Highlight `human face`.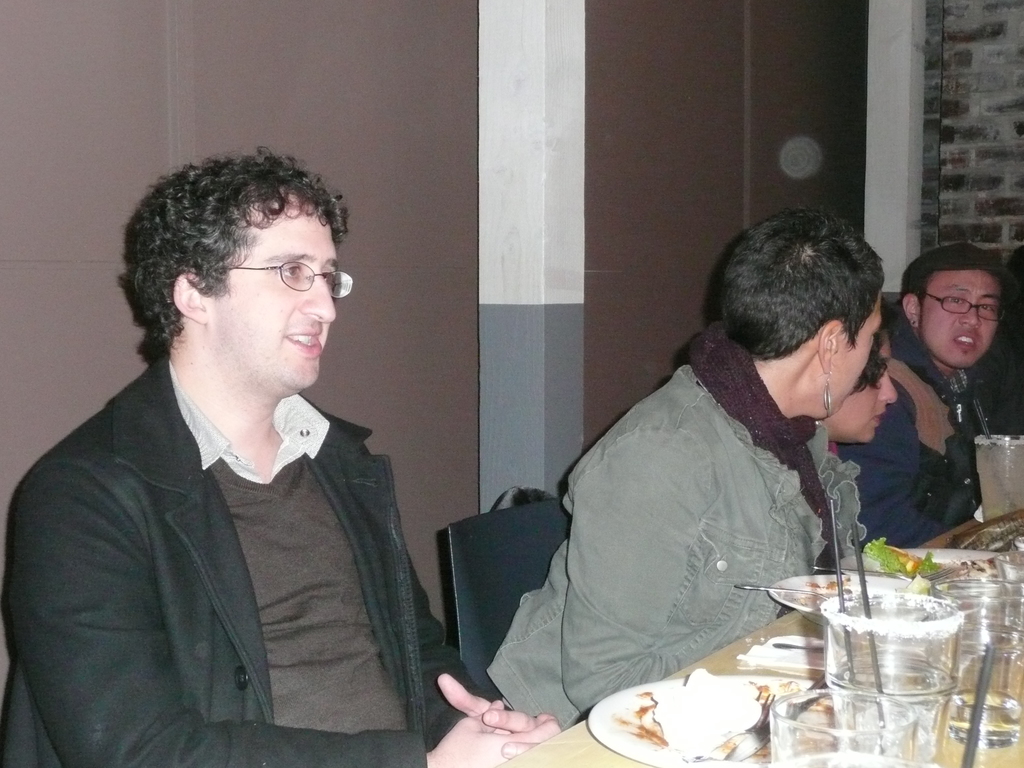
Highlighted region: x1=833 y1=340 x2=904 y2=448.
